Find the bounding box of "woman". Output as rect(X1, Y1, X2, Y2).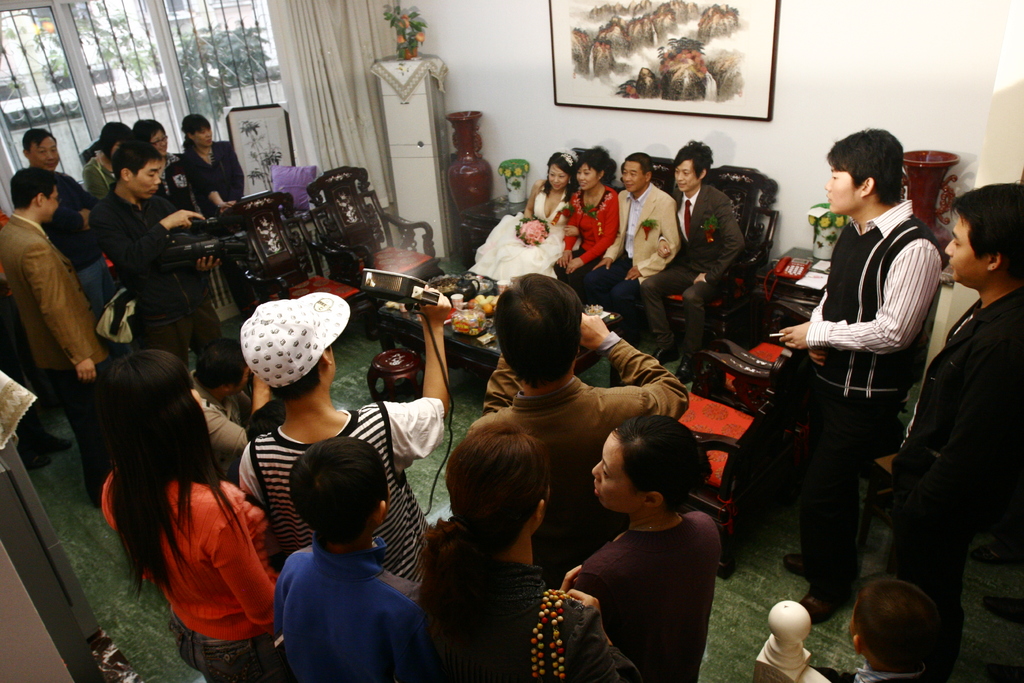
rect(416, 414, 643, 682).
